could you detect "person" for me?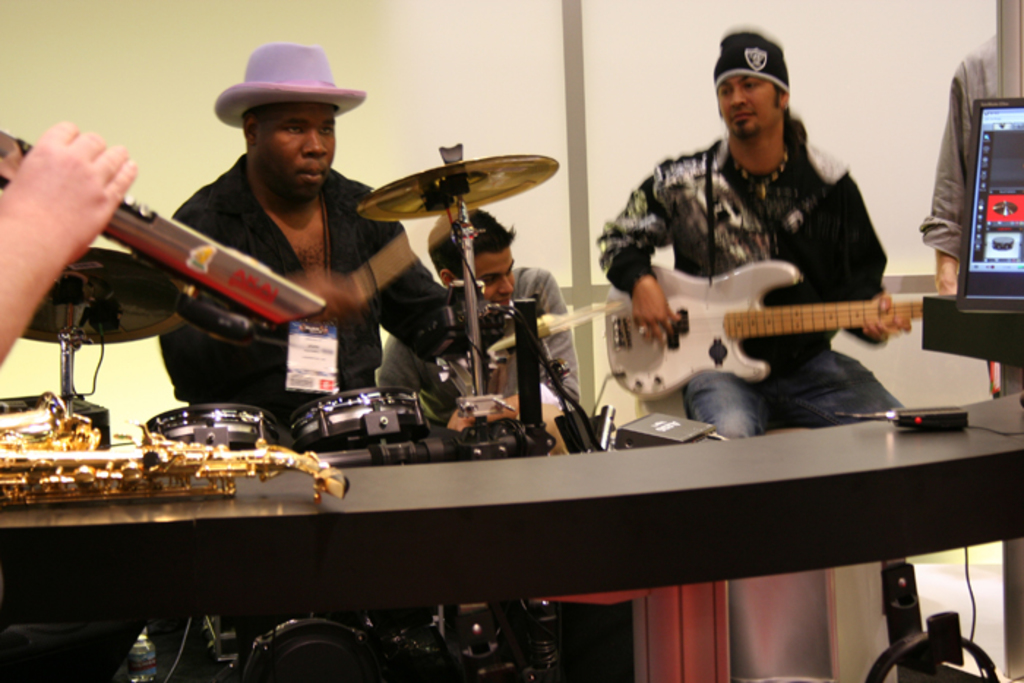
Detection result: Rect(374, 206, 585, 442).
